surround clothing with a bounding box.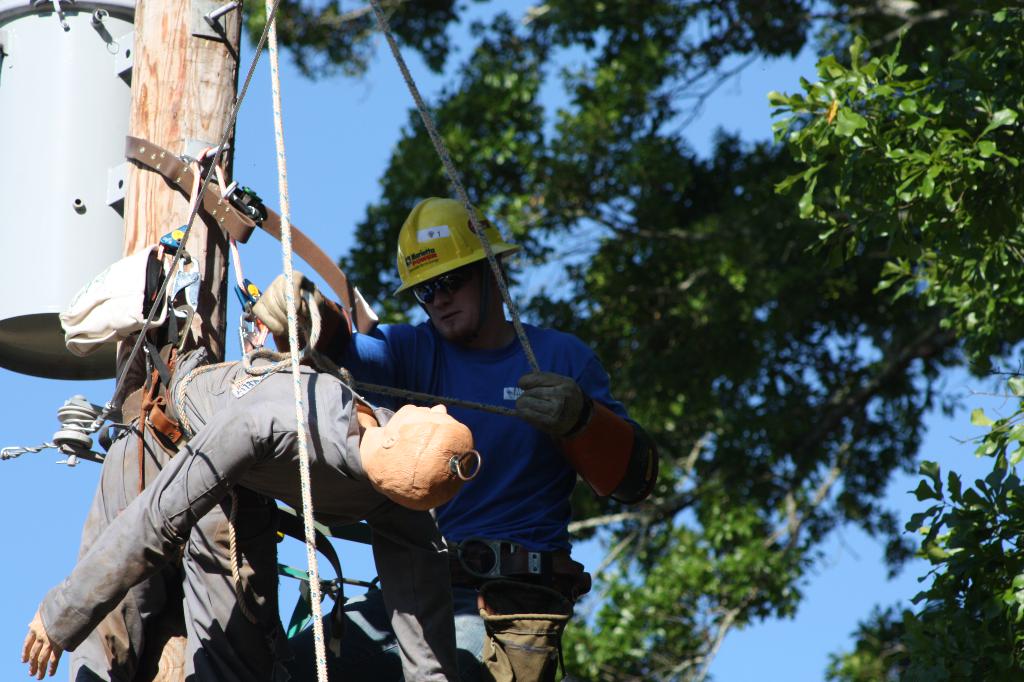
286 321 633 681.
